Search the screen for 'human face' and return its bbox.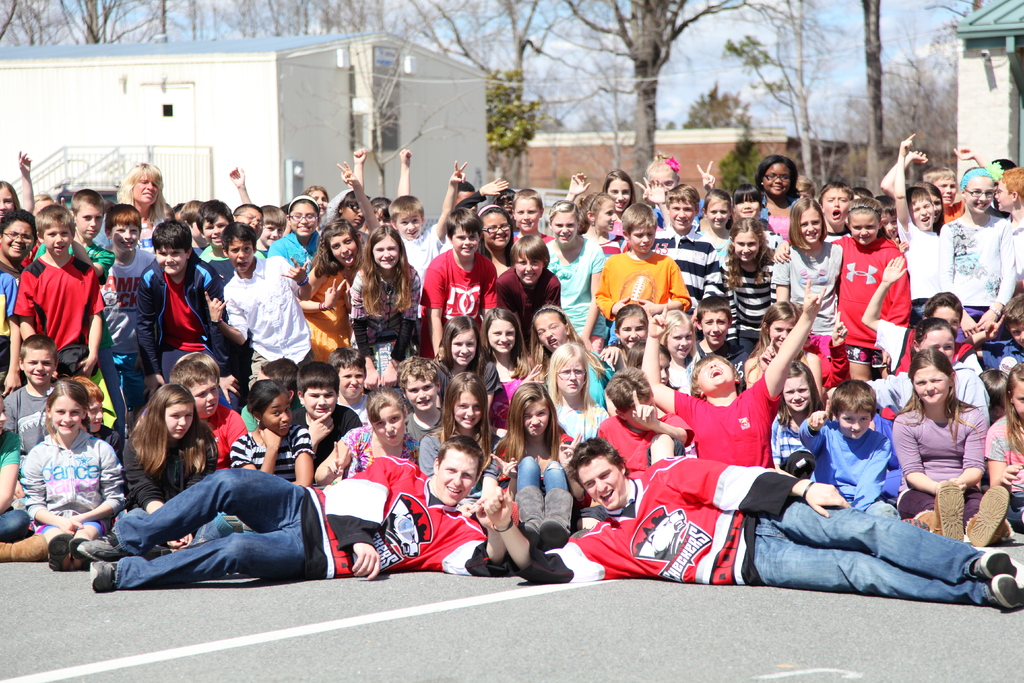
Found: <region>555, 355, 585, 394</region>.
